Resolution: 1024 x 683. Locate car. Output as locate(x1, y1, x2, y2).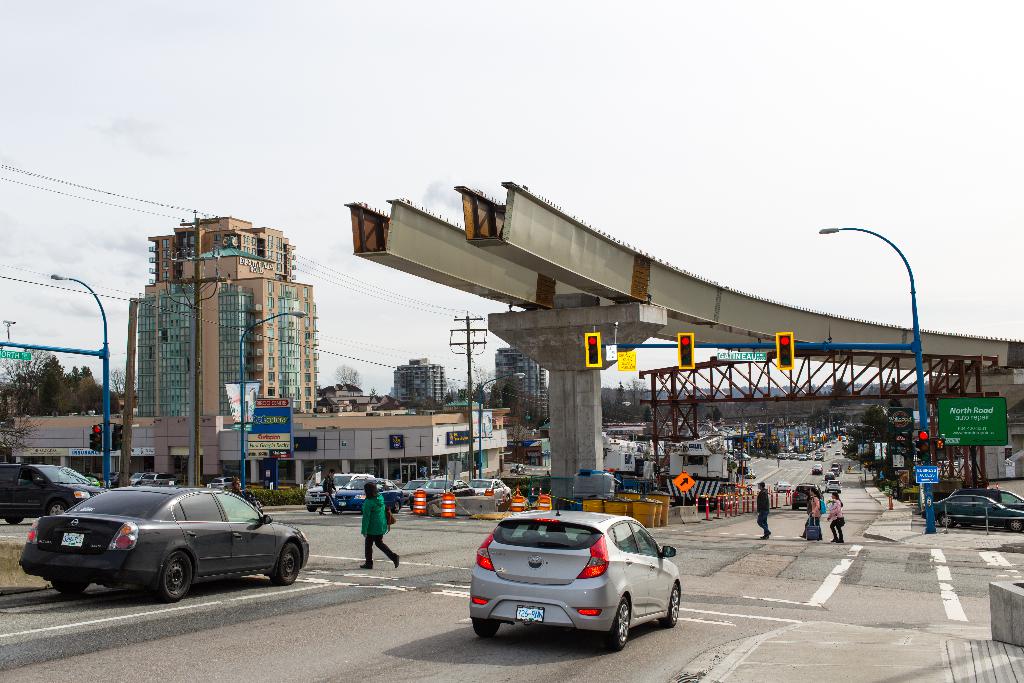
locate(310, 477, 513, 506).
